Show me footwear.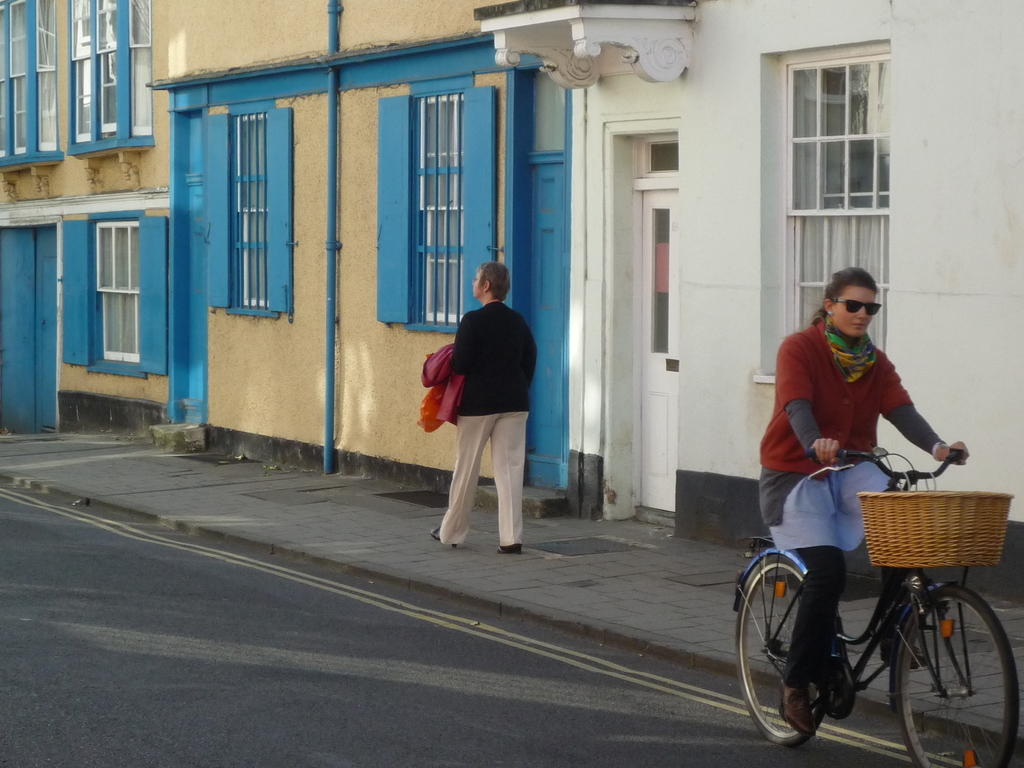
footwear is here: <bbox>433, 519, 453, 545</bbox>.
